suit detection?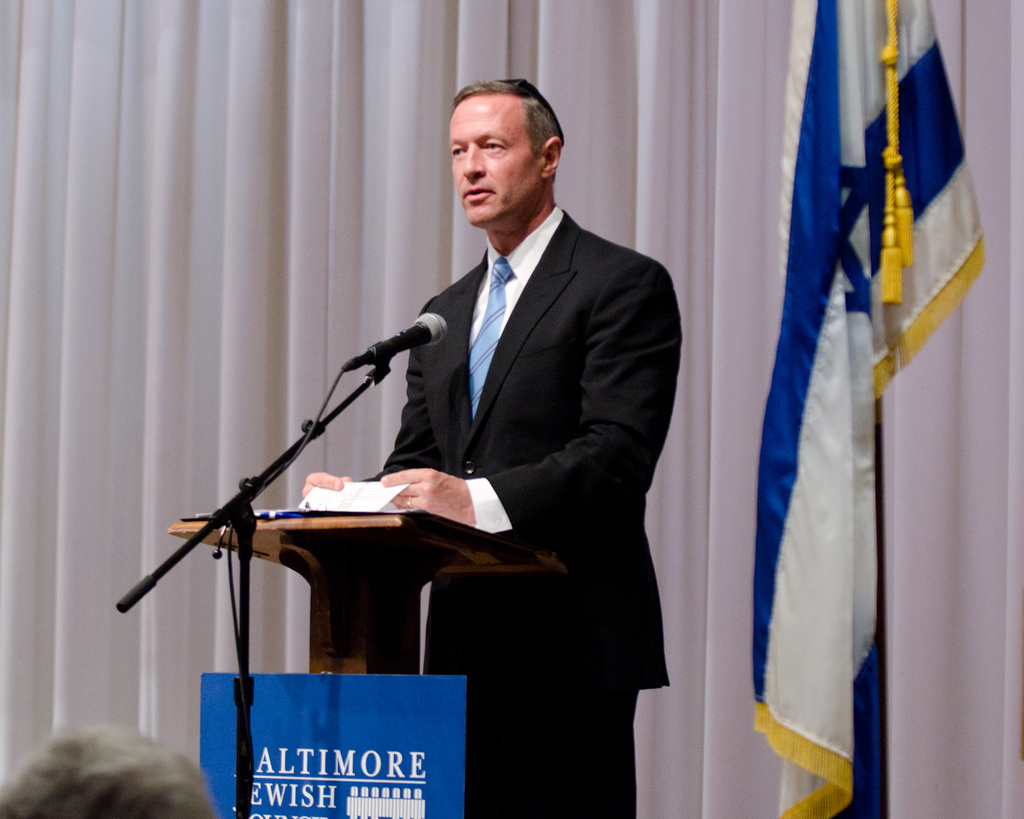
left=366, top=202, right=668, bottom=818
